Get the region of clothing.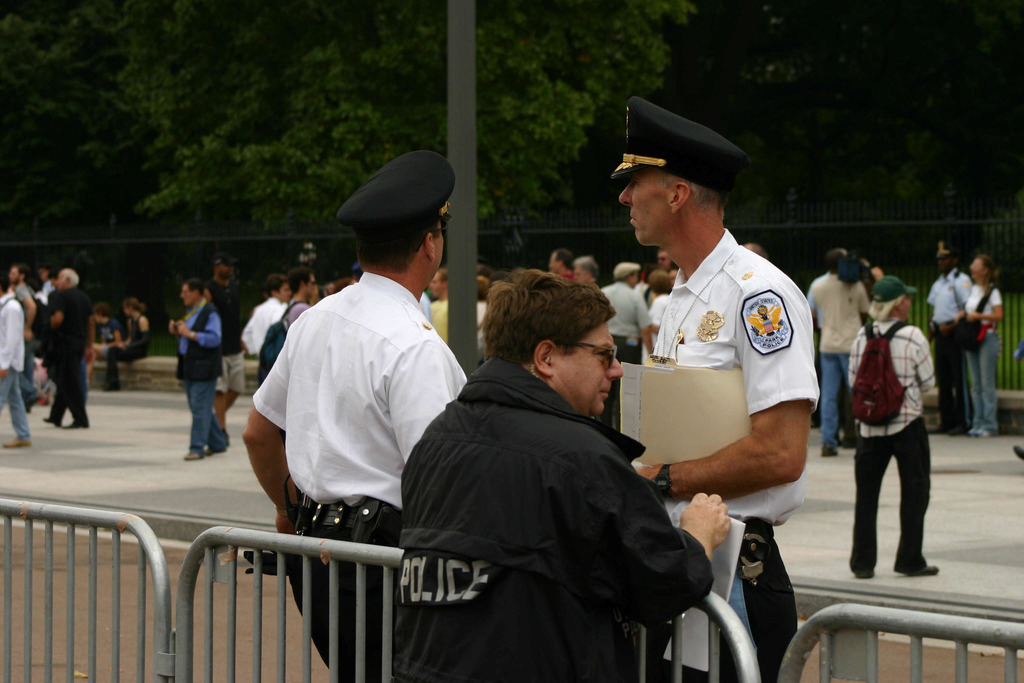
pyautogui.locateOnScreen(275, 499, 393, 682).
